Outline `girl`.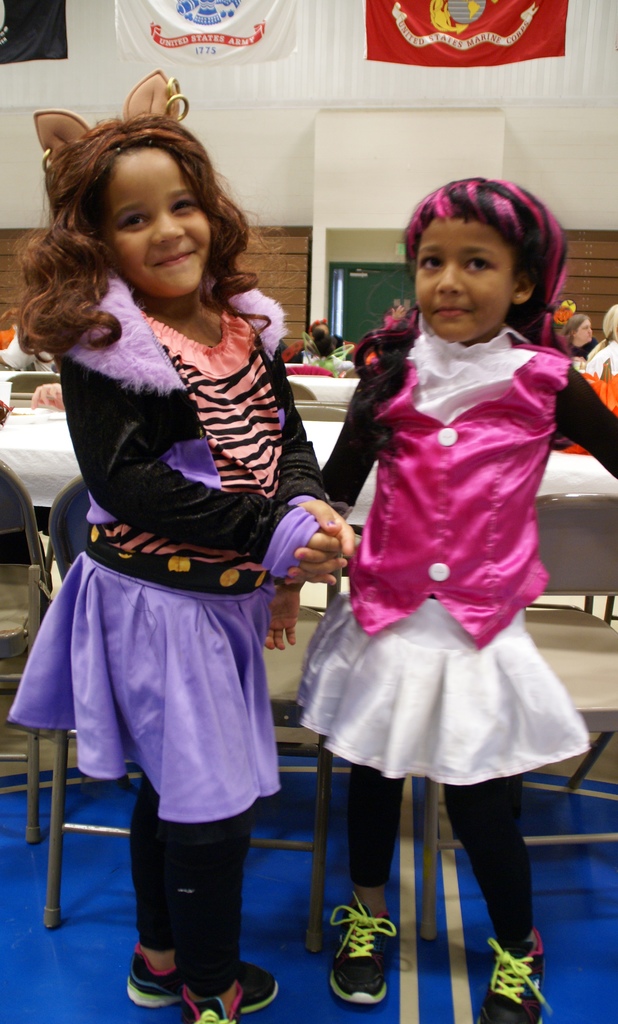
Outline: bbox(0, 59, 358, 1023).
